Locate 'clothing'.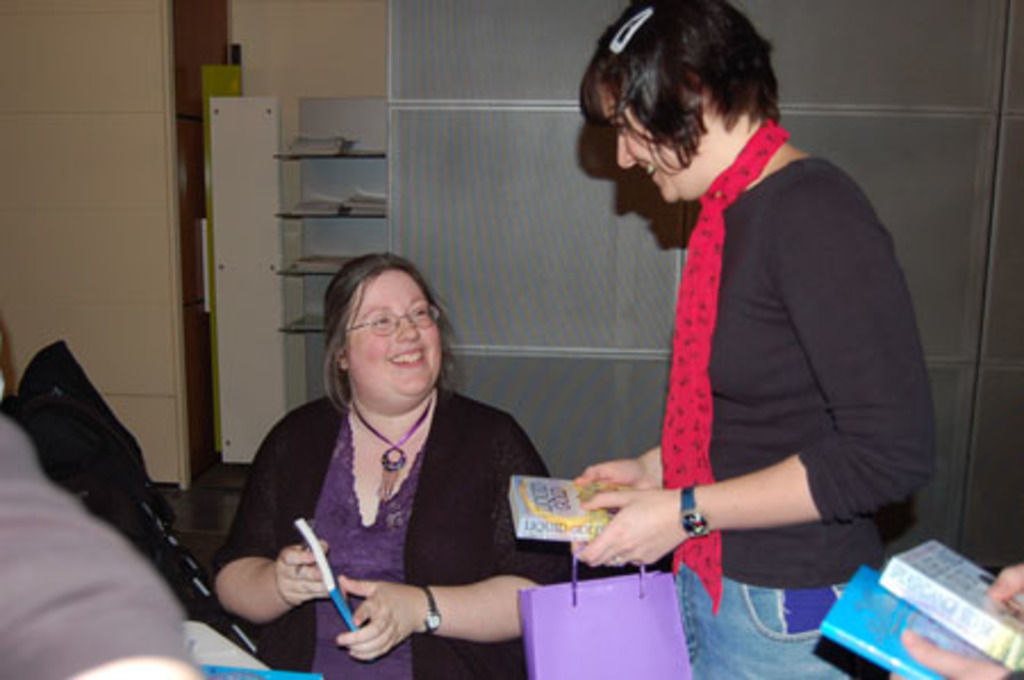
Bounding box: <region>571, 68, 926, 623</region>.
